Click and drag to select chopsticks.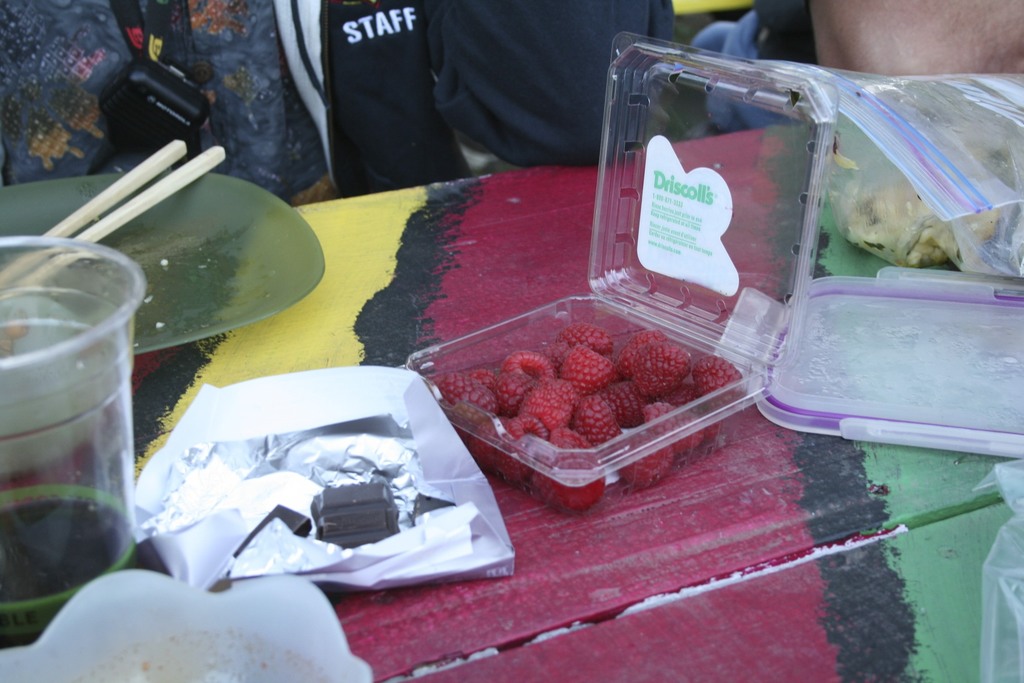
Selection: [left=26, top=129, right=246, bottom=281].
